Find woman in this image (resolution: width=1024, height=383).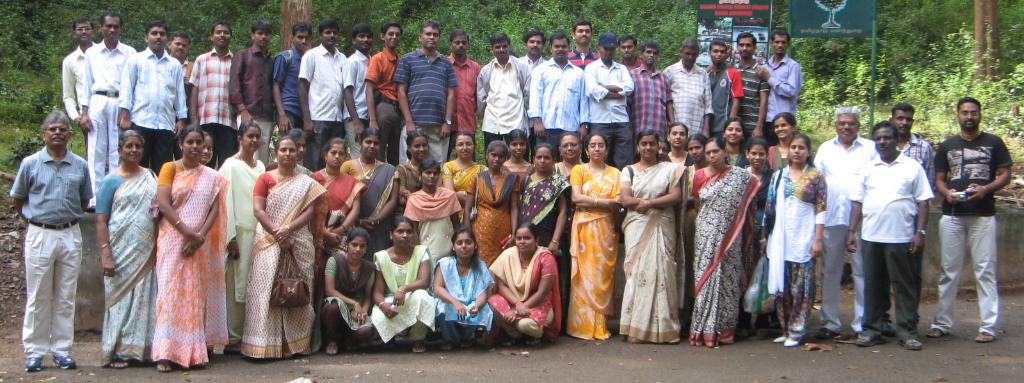
Rect(442, 134, 486, 229).
